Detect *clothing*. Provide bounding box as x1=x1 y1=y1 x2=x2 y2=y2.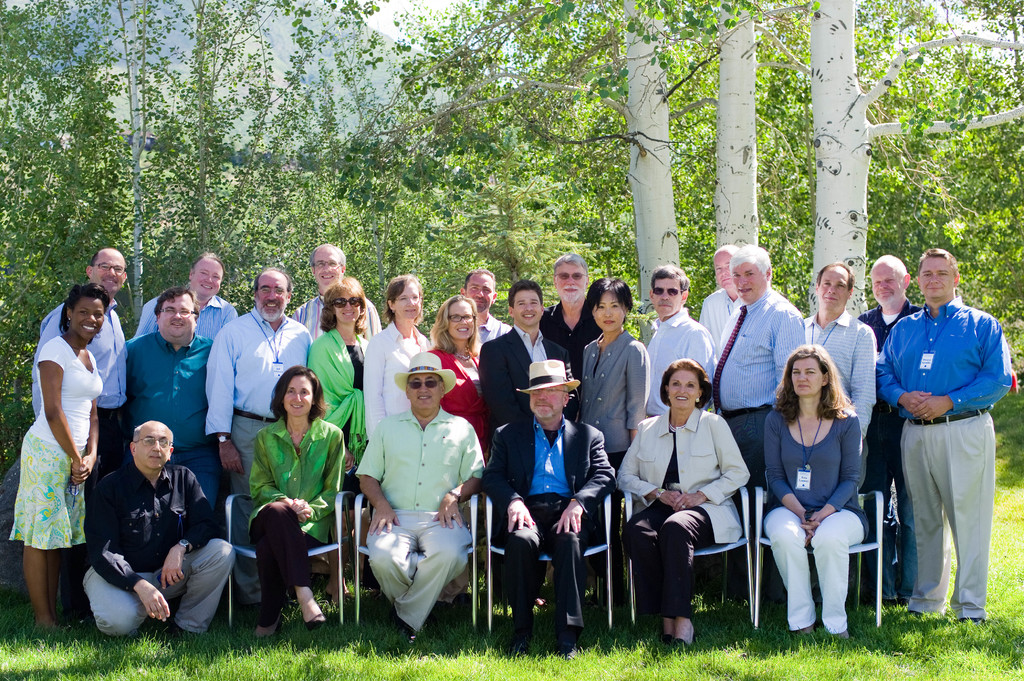
x1=638 y1=310 x2=719 y2=413.
